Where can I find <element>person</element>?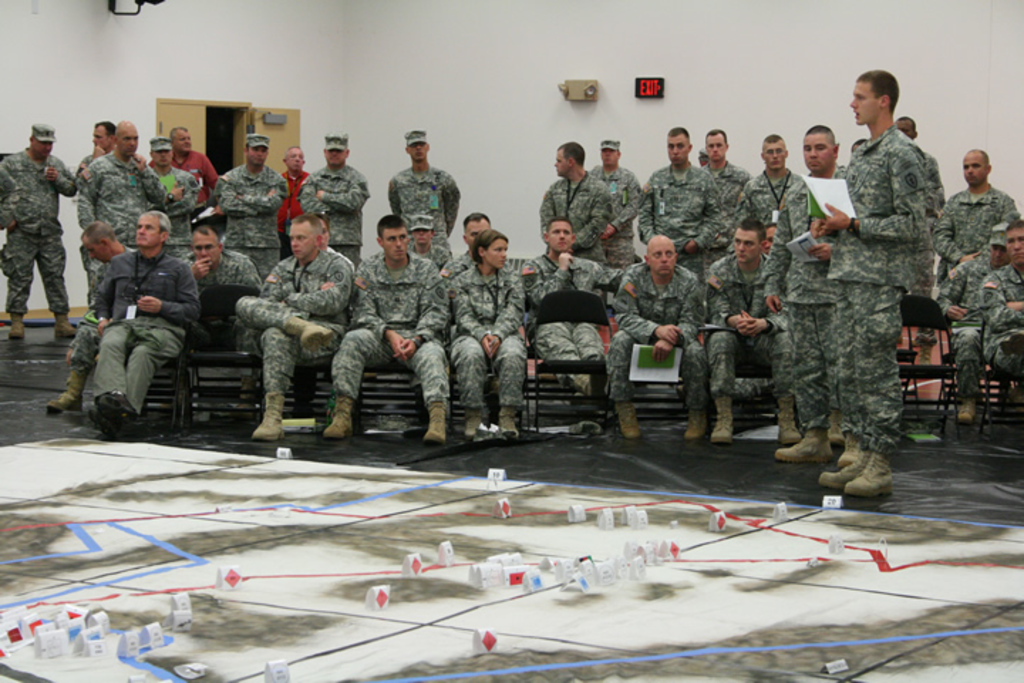
You can find it at [146, 135, 198, 212].
